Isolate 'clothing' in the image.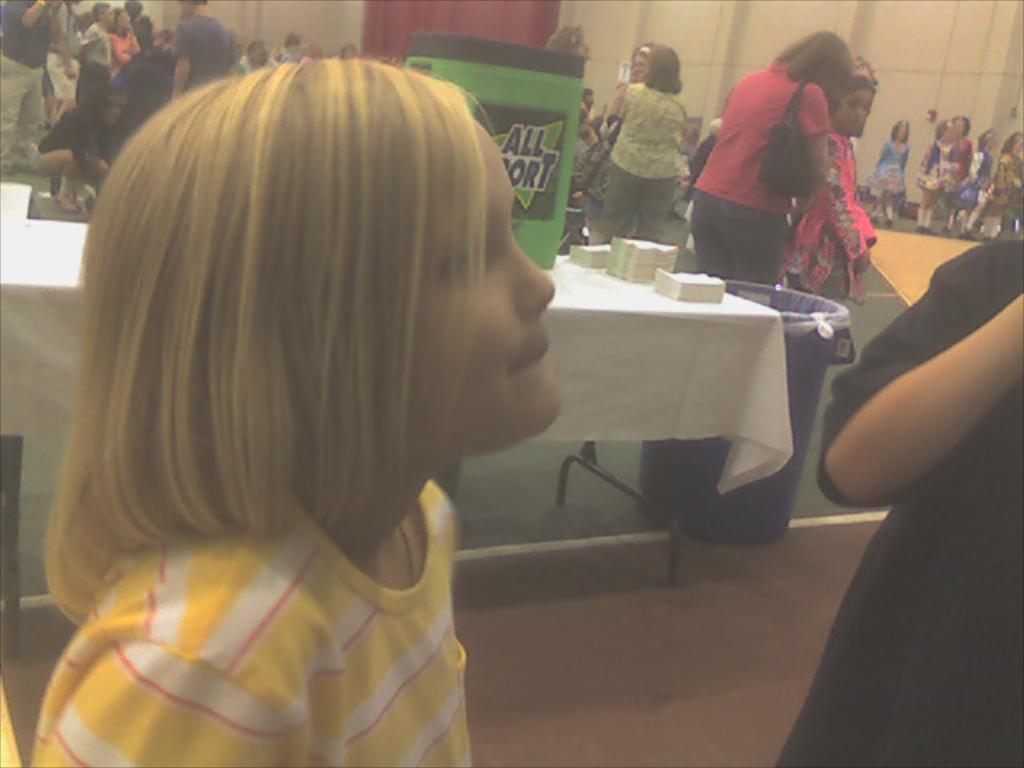
Isolated region: {"x1": 0, "y1": 0, "x2": 48, "y2": 157}.
